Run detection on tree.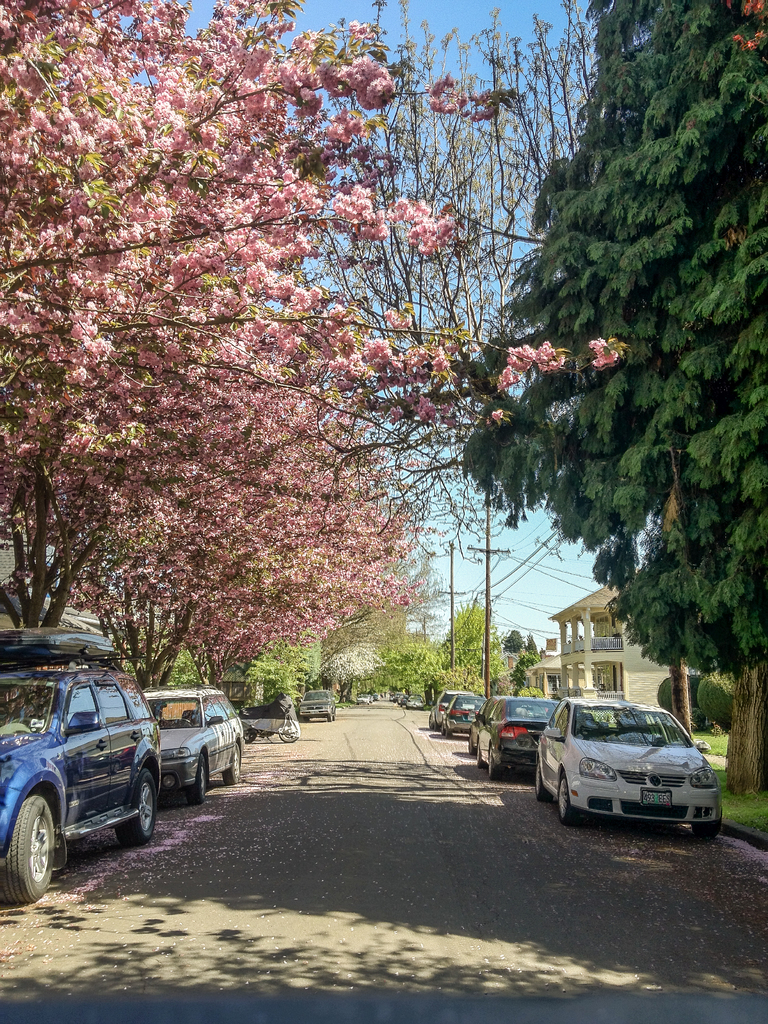
Result: pyautogui.locateOnScreen(315, 0, 701, 744).
